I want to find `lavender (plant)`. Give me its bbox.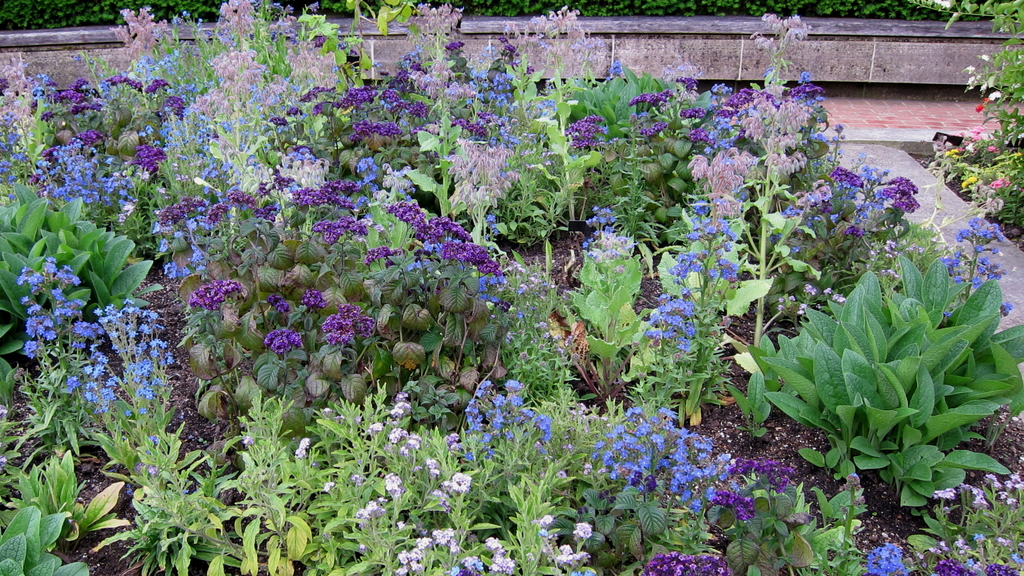
x1=302, y1=204, x2=371, y2=246.
